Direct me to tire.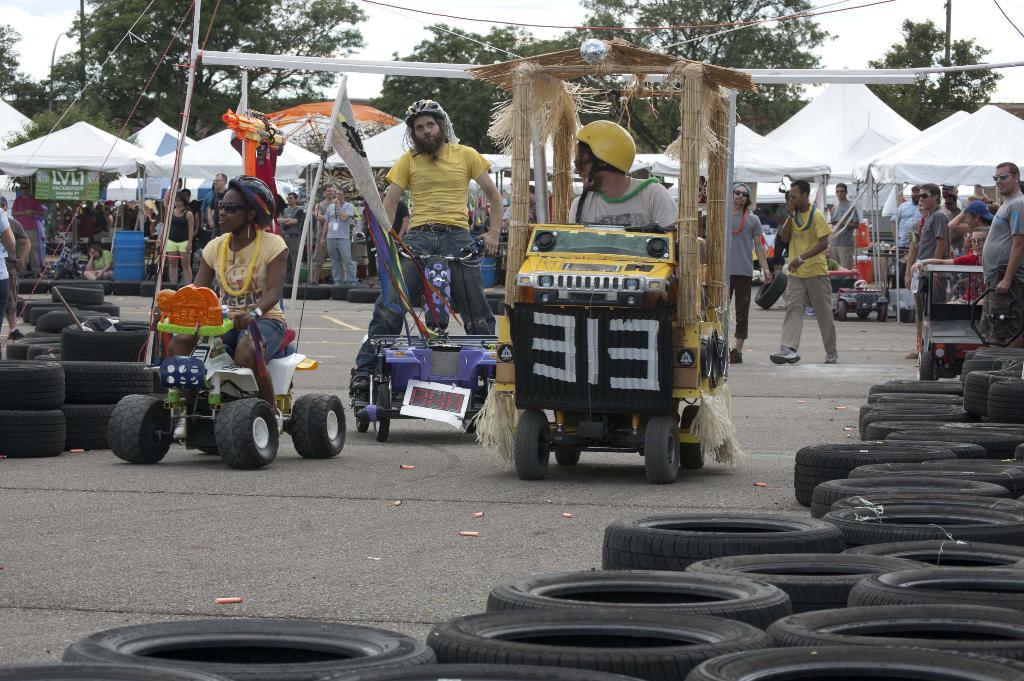
Direction: <box>21,278,46,294</box>.
